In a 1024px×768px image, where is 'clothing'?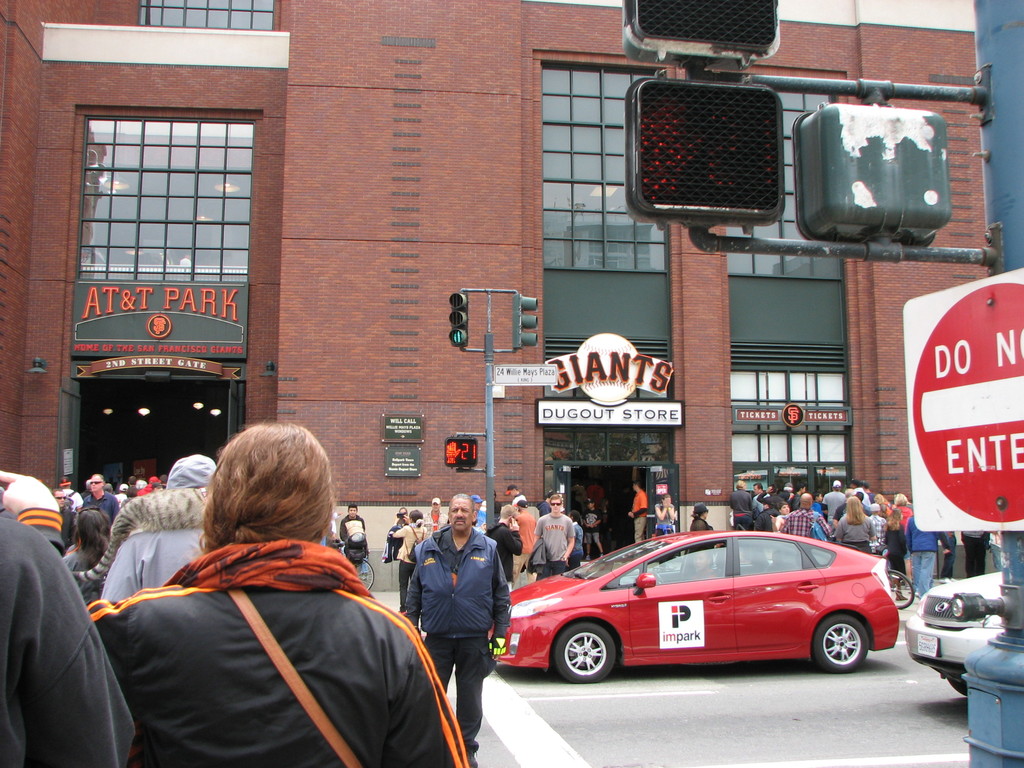
pyautogui.locateOnScreen(732, 488, 751, 527).
